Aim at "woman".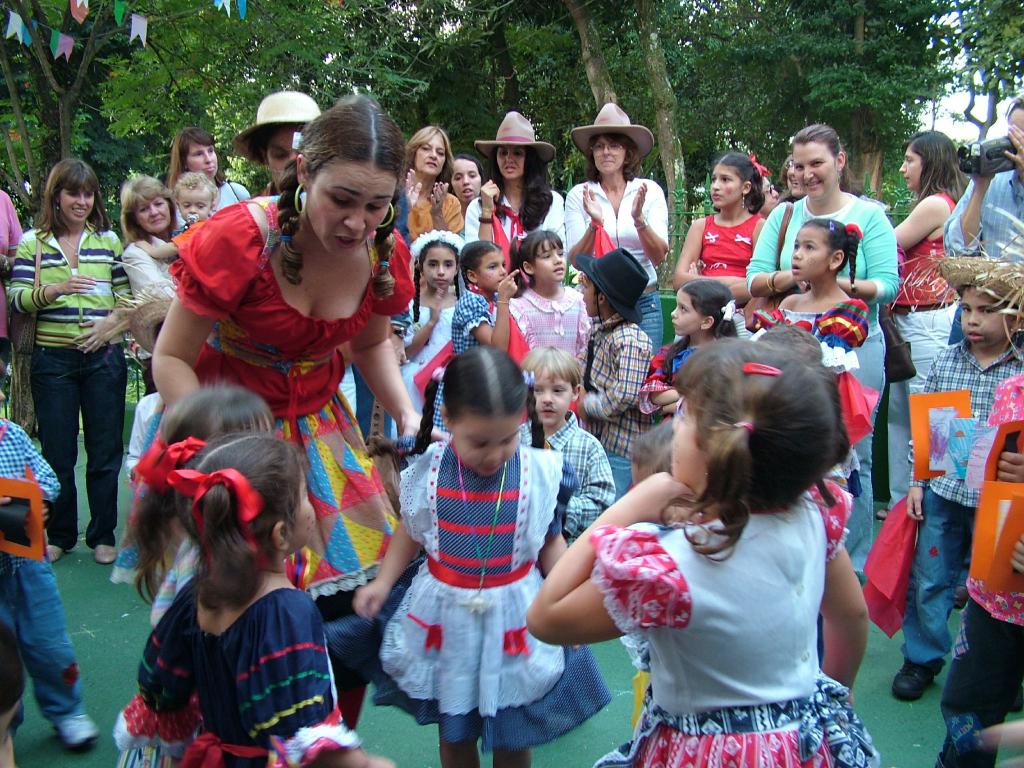
Aimed at 457, 106, 568, 287.
